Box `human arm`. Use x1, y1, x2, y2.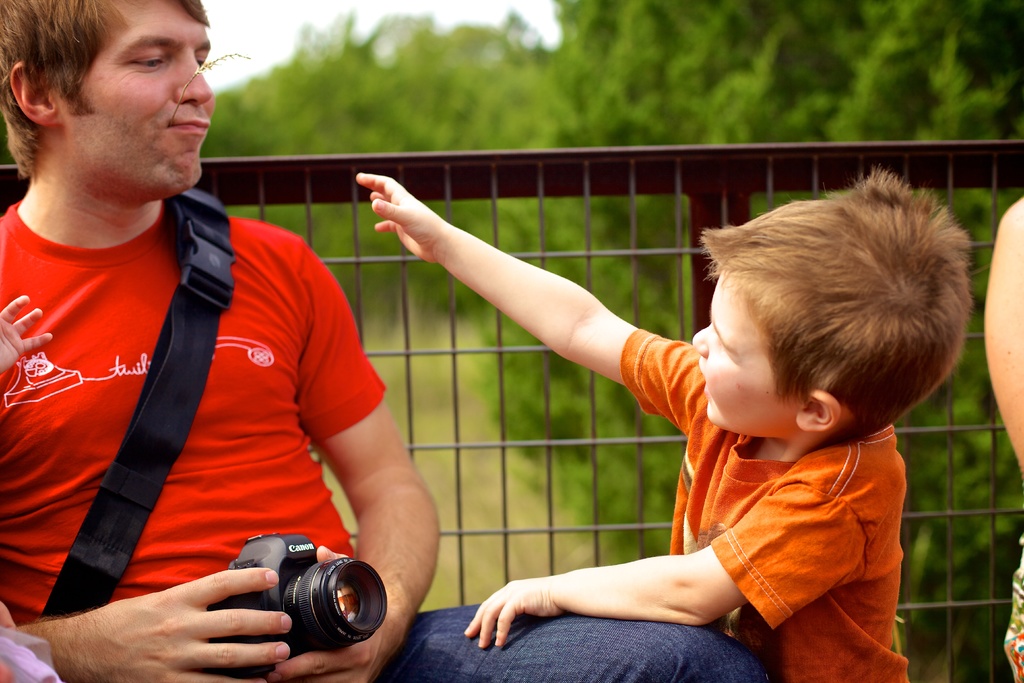
456, 492, 865, 656.
